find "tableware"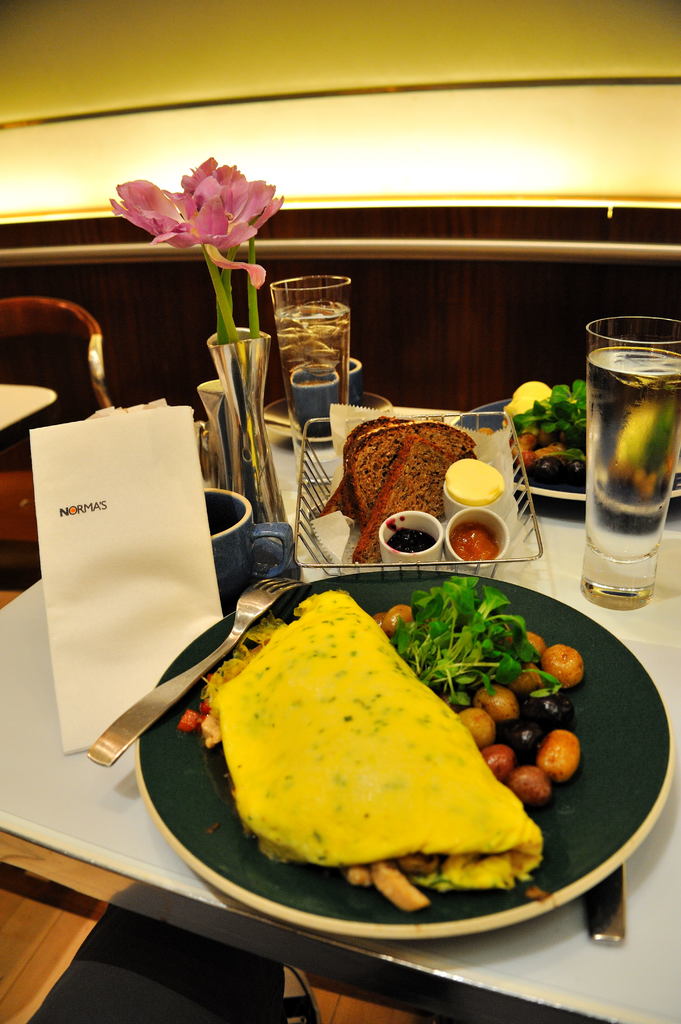
582/867/626/951
